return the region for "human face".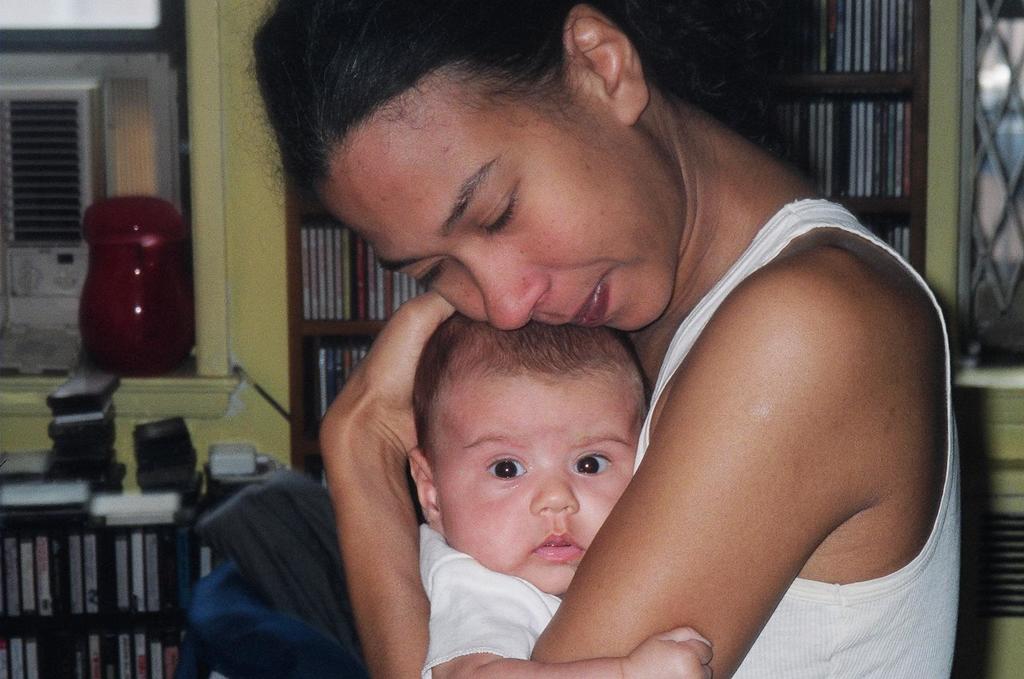
bbox(430, 370, 651, 597).
